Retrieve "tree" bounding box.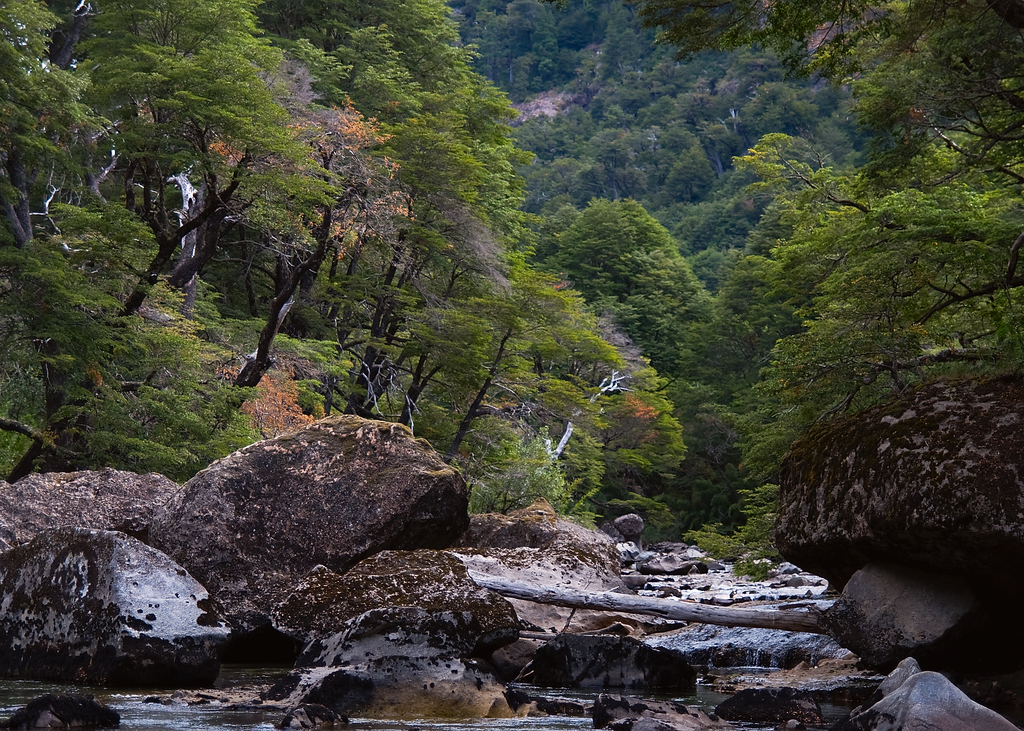
Bounding box: box(0, 197, 281, 489).
